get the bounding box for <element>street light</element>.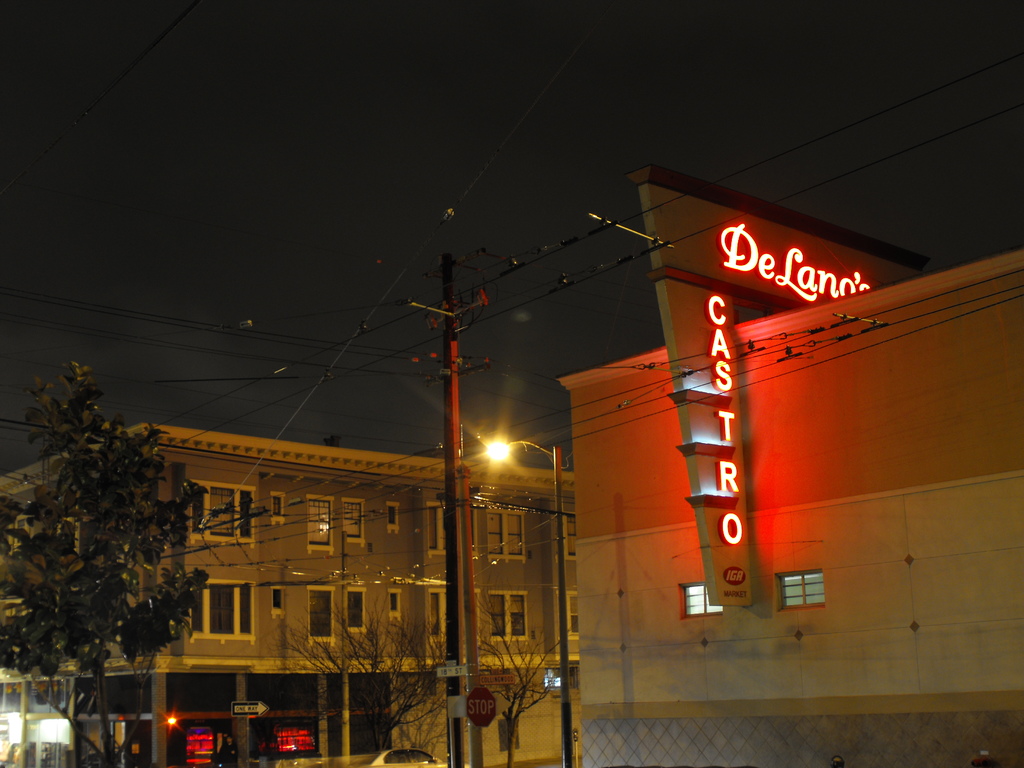
478 434 576 767.
